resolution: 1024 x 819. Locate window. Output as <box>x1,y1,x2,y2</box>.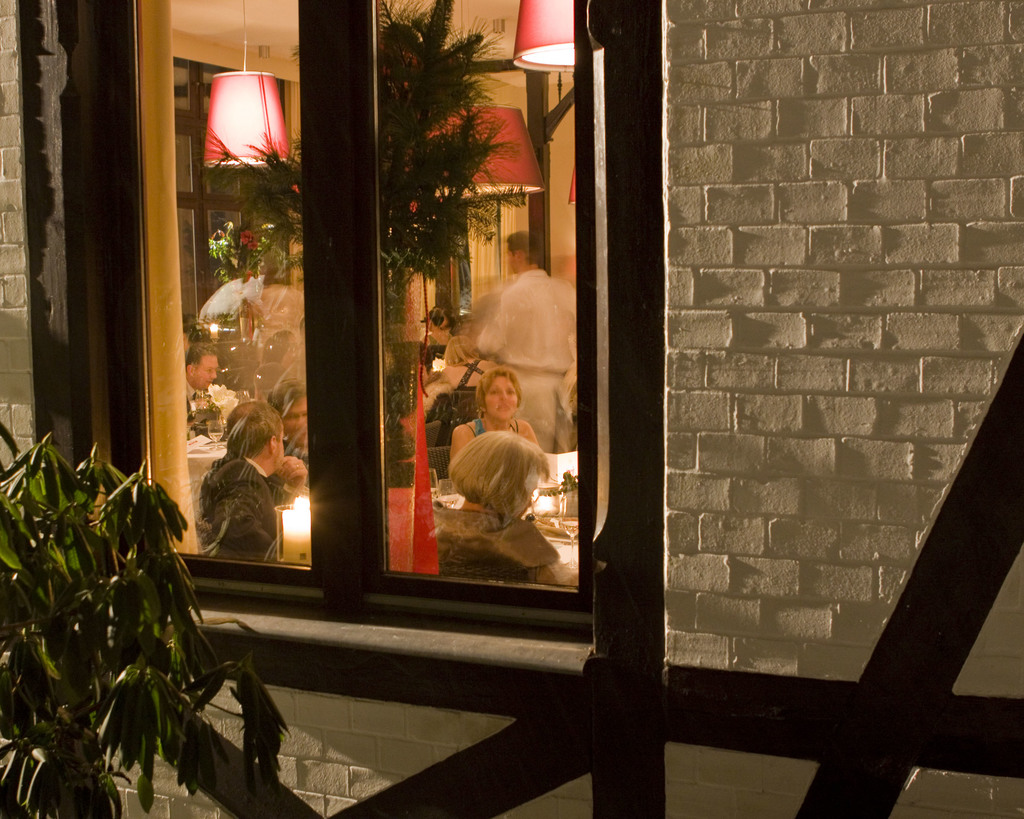
<box>137,0,311,563</box>.
